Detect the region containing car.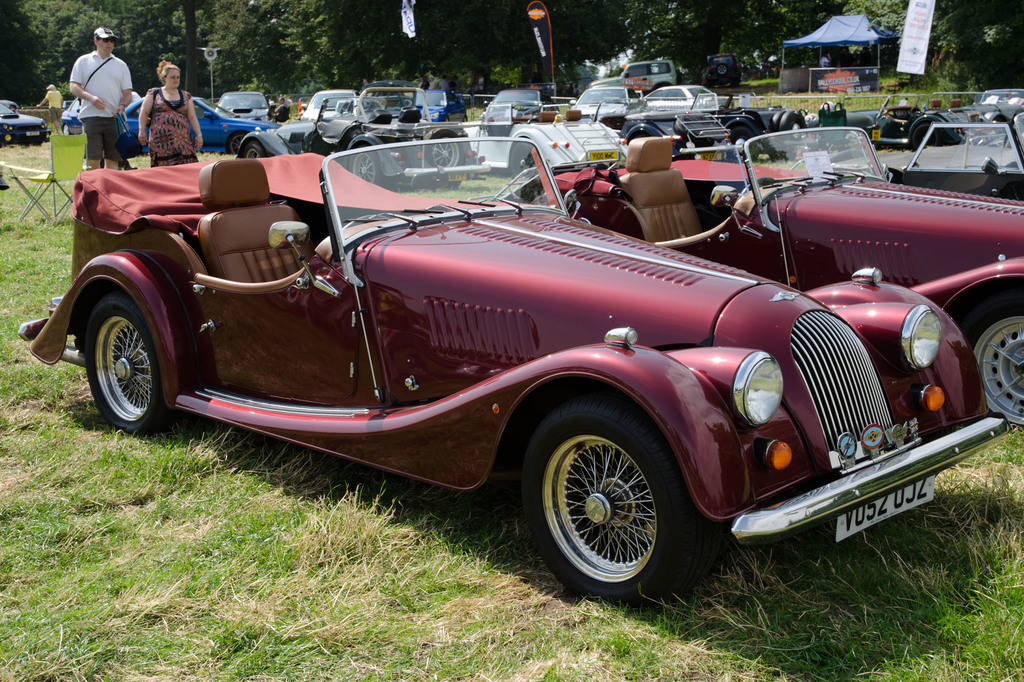
802,88,962,155.
